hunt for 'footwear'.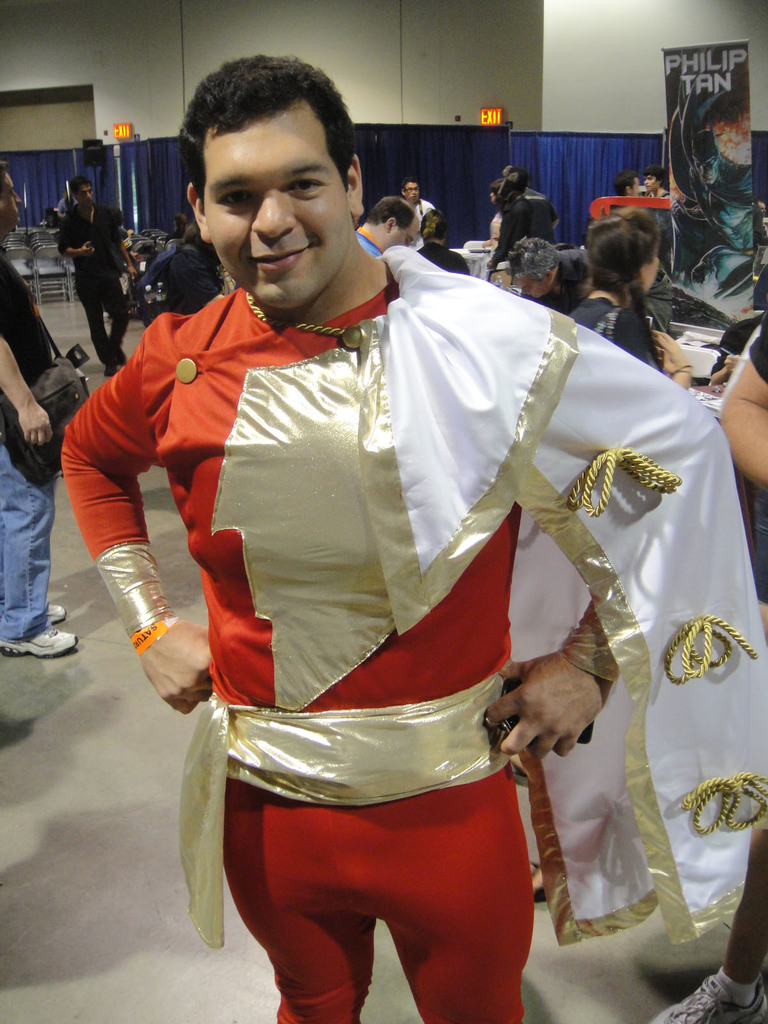
Hunted down at <bbox>648, 970, 767, 1023</bbox>.
